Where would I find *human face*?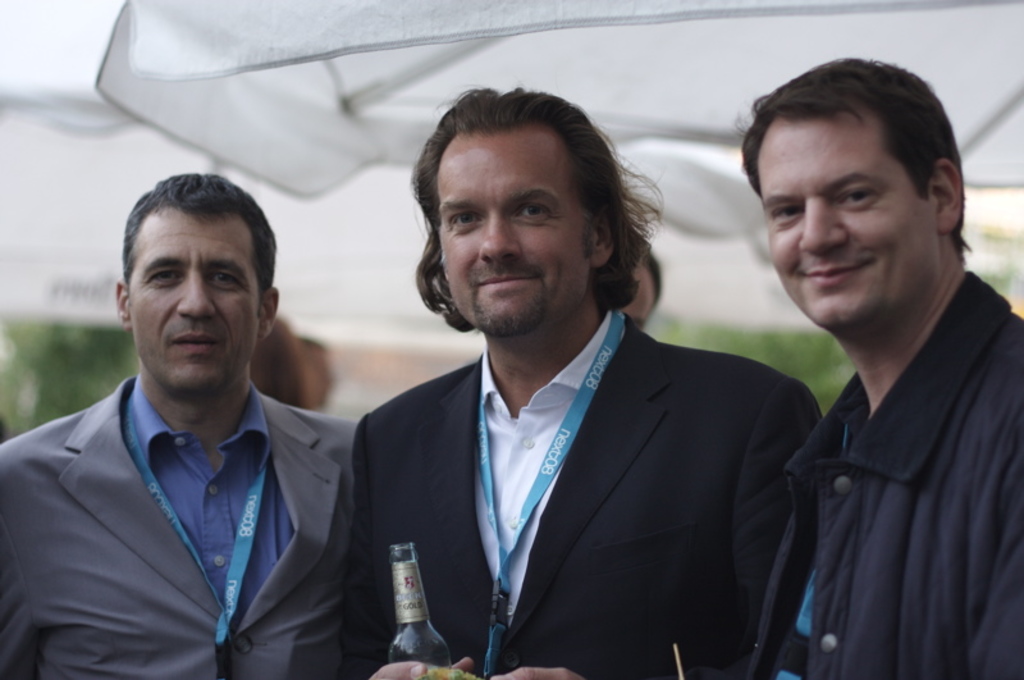
At [left=436, top=134, right=582, bottom=337].
